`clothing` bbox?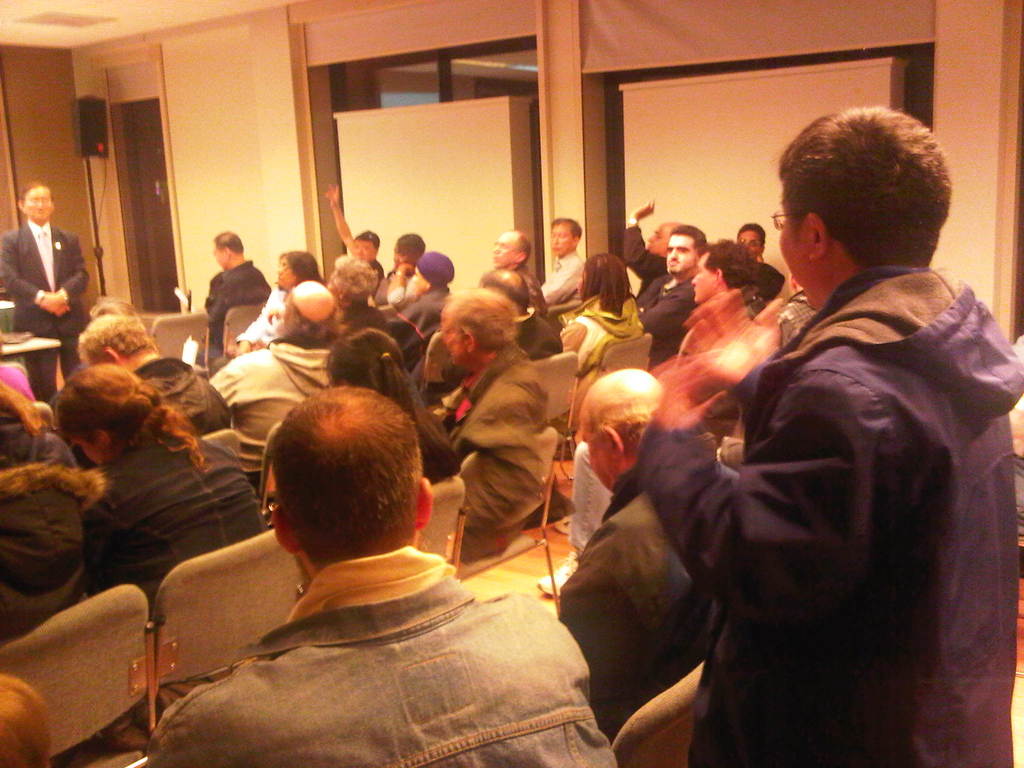
(642, 273, 695, 349)
